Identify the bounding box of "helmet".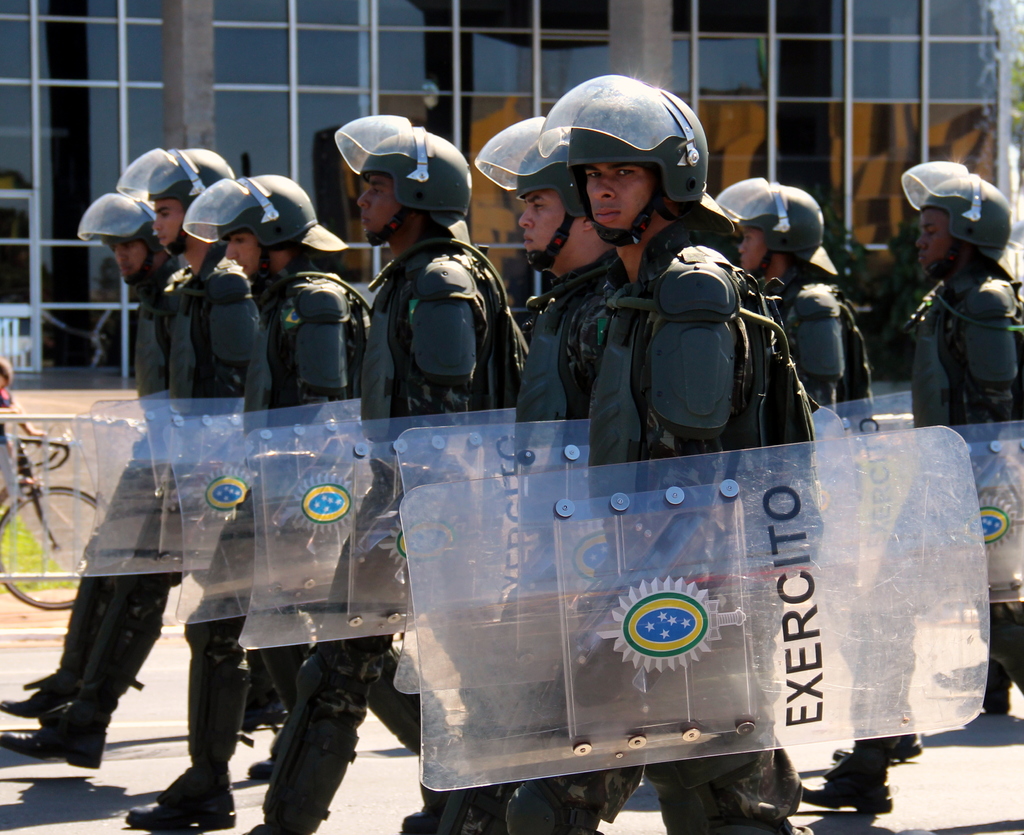
<box>714,172,824,281</box>.
